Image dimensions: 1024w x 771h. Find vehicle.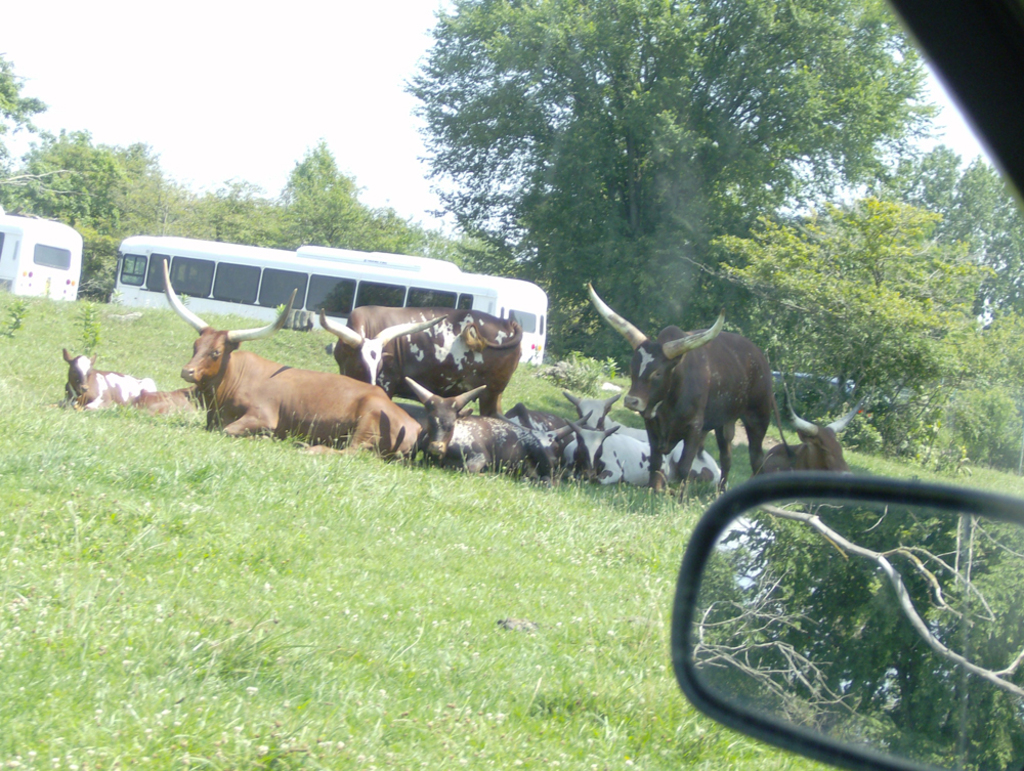
[left=672, top=0, right=1023, bottom=770].
